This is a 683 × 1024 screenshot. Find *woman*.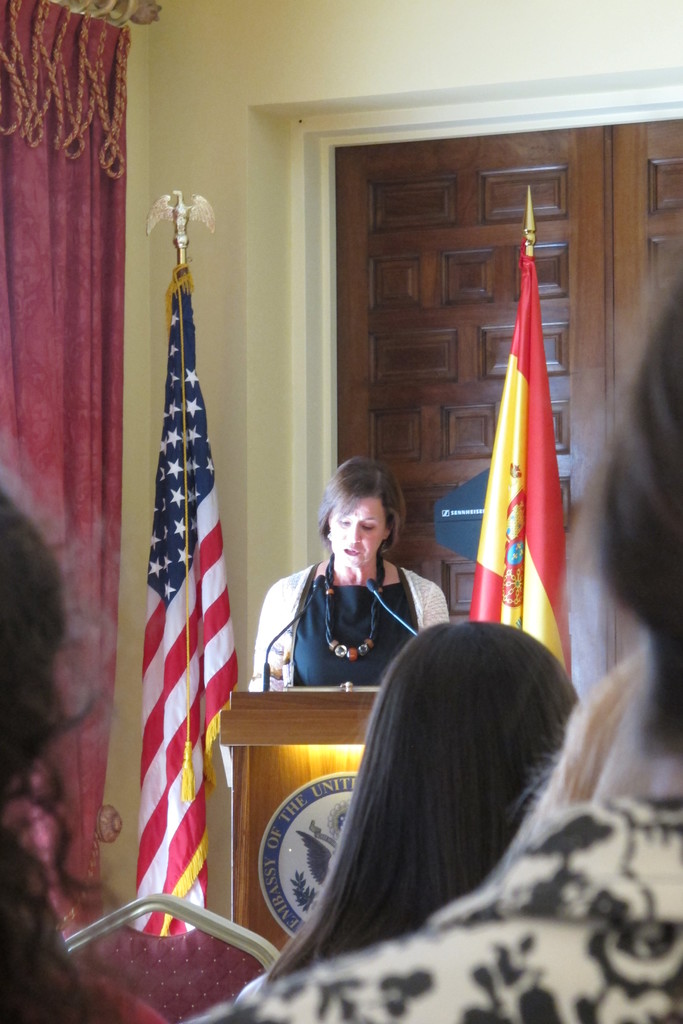
Bounding box: (x1=245, y1=609, x2=575, y2=991).
